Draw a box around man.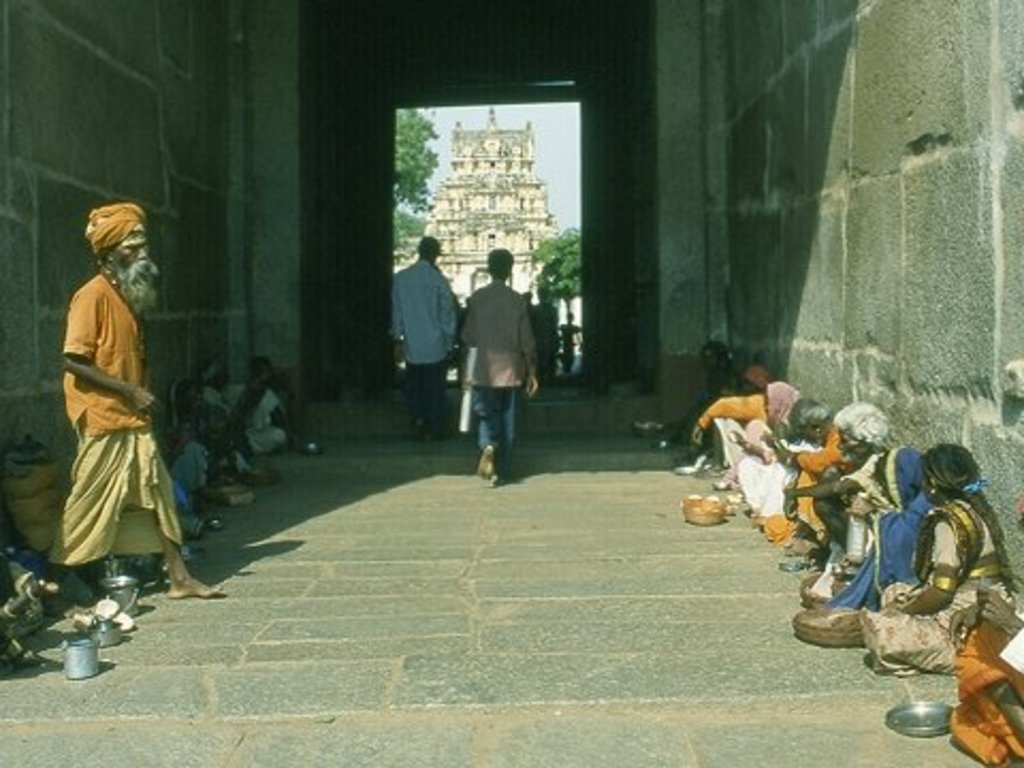
(left=393, top=243, right=457, bottom=433).
